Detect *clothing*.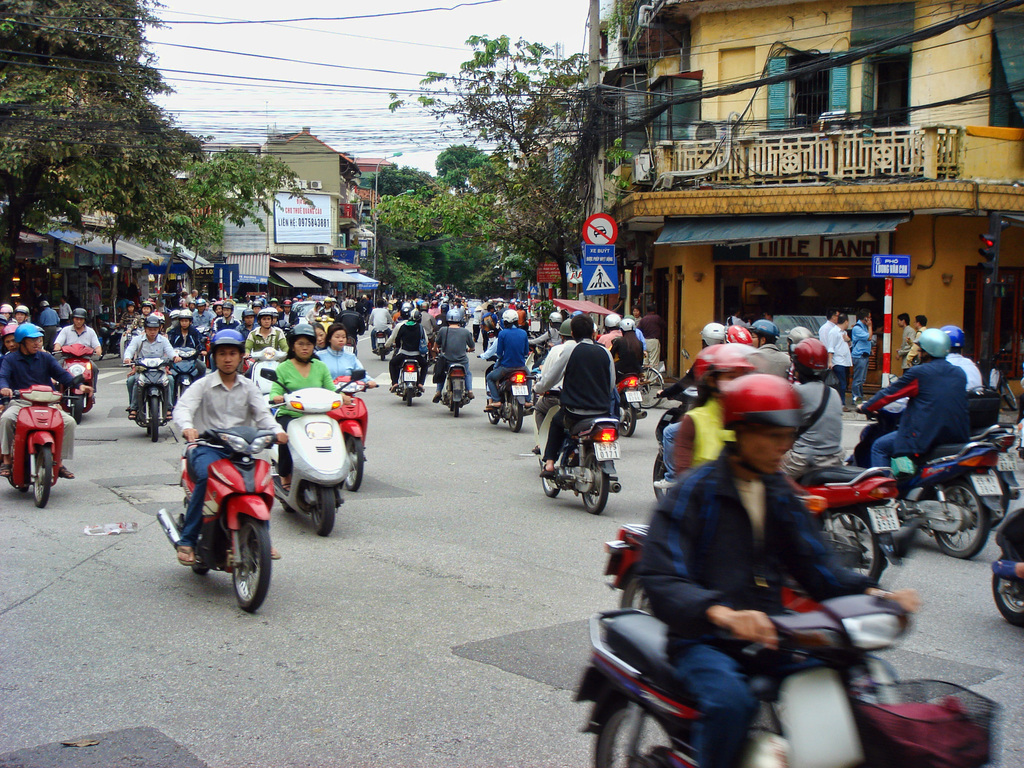
Detected at <box>865,362,962,470</box>.
